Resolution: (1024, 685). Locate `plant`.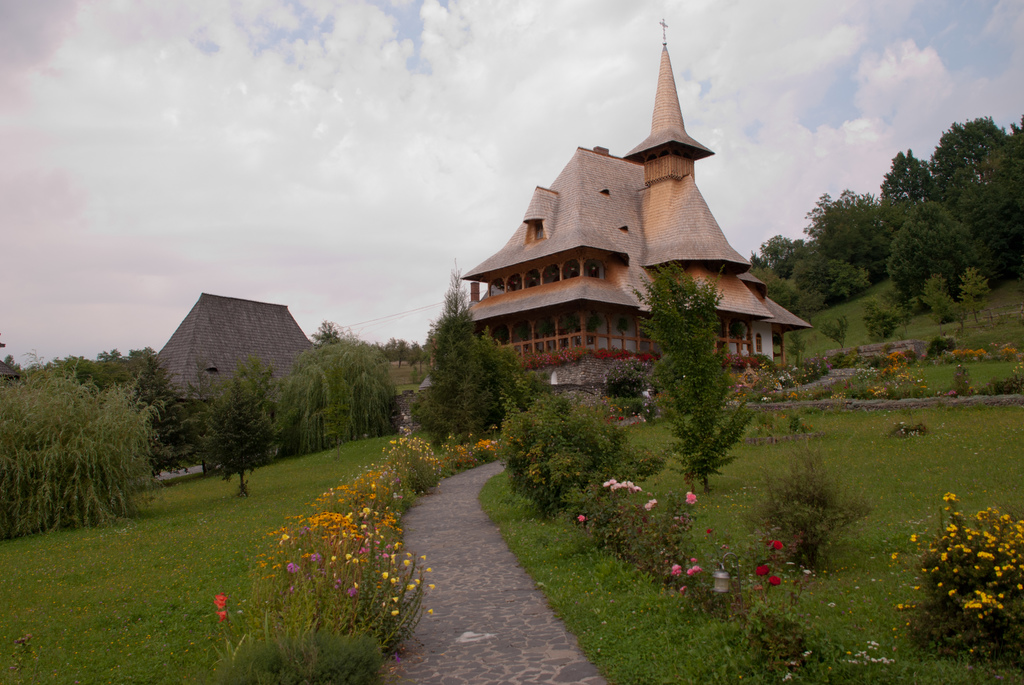
detection(463, 436, 484, 464).
